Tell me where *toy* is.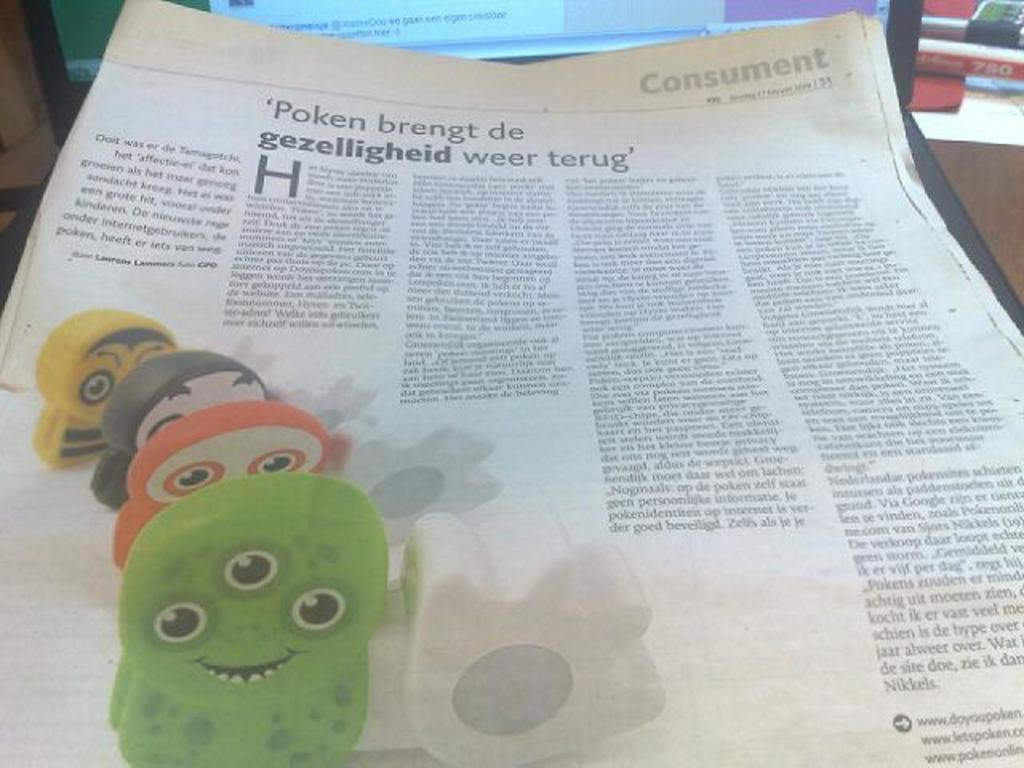
*toy* is at bbox=(85, 354, 269, 512).
